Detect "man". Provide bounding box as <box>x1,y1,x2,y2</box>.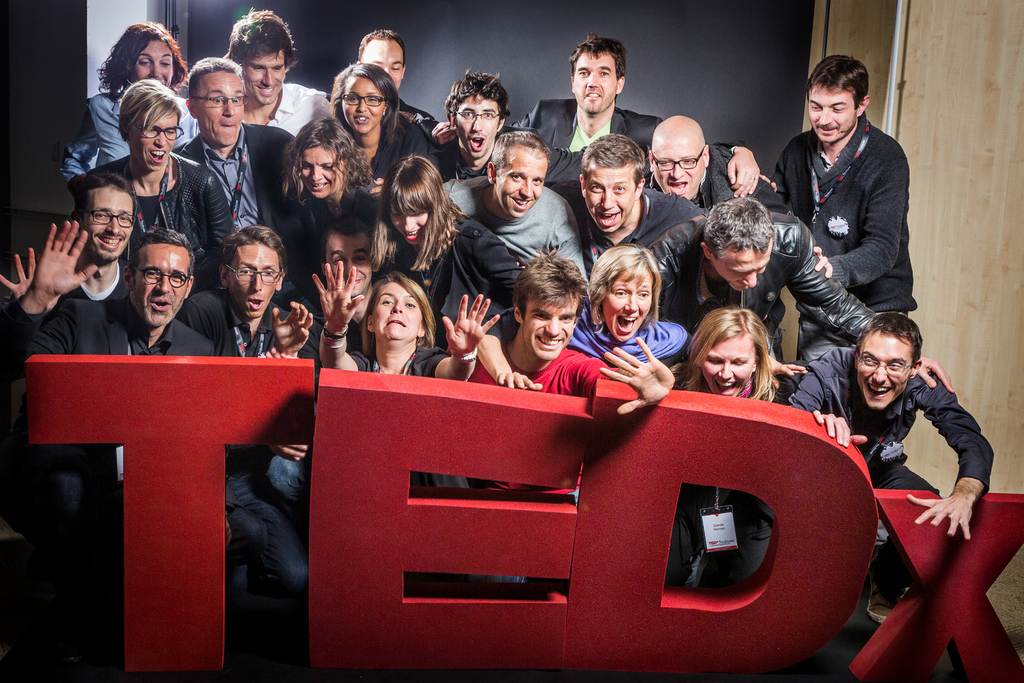
<box>446,130,589,284</box>.
